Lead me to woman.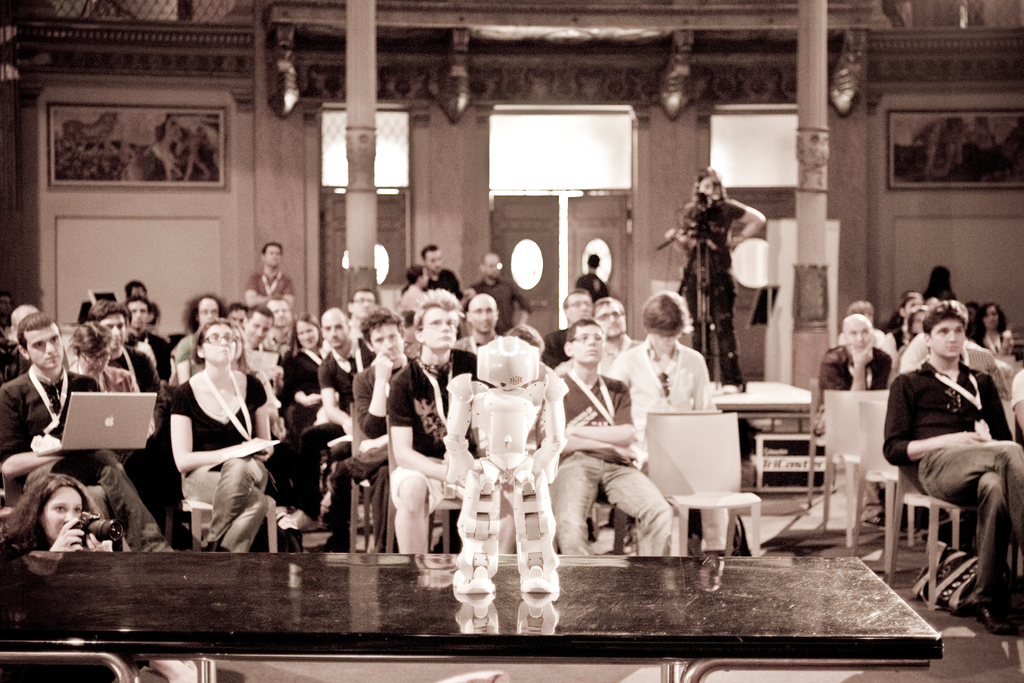
Lead to bbox=[975, 301, 1010, 355].
